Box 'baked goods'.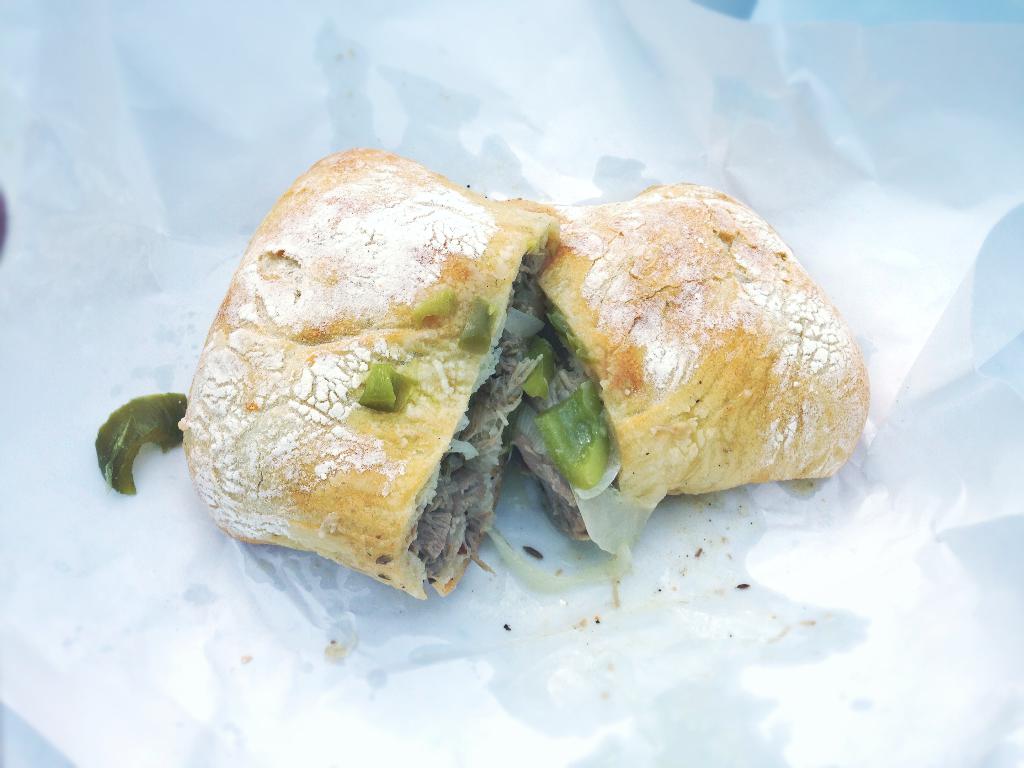
l=523, t=182, r=849, b=523.
